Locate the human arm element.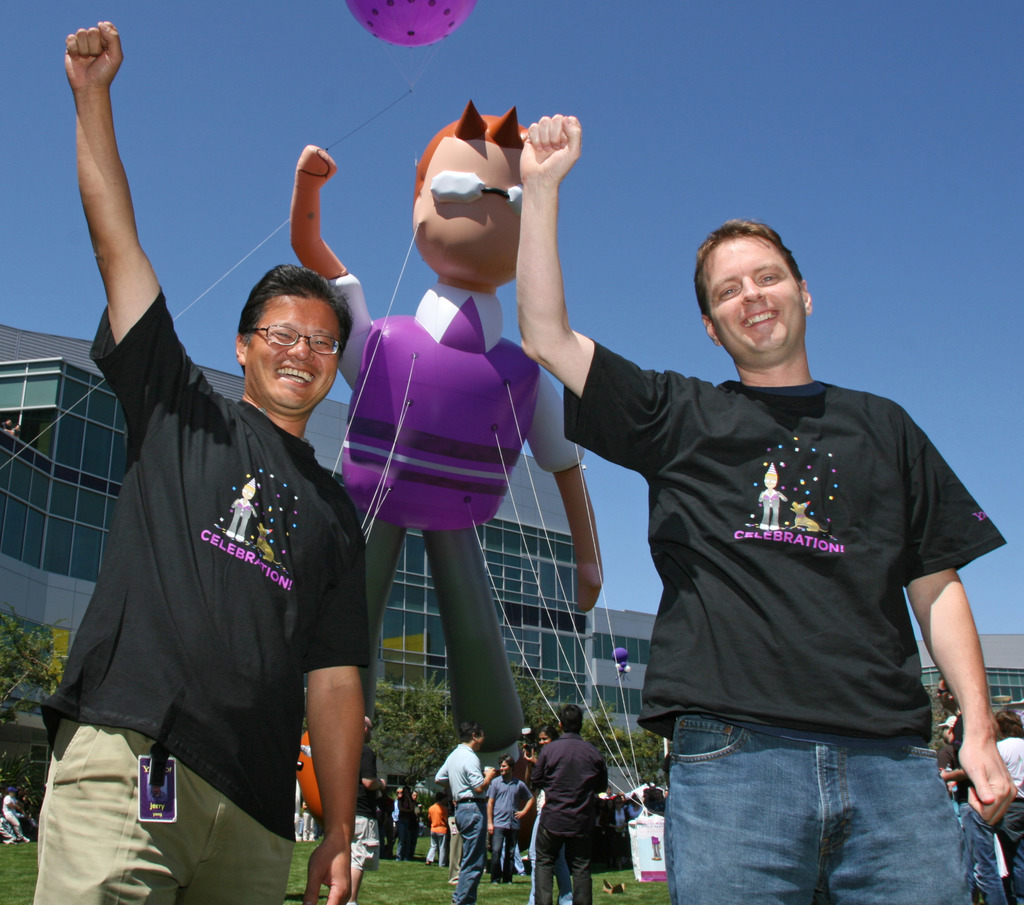
Element bbox: BBox(303, 411, 380, 902).
